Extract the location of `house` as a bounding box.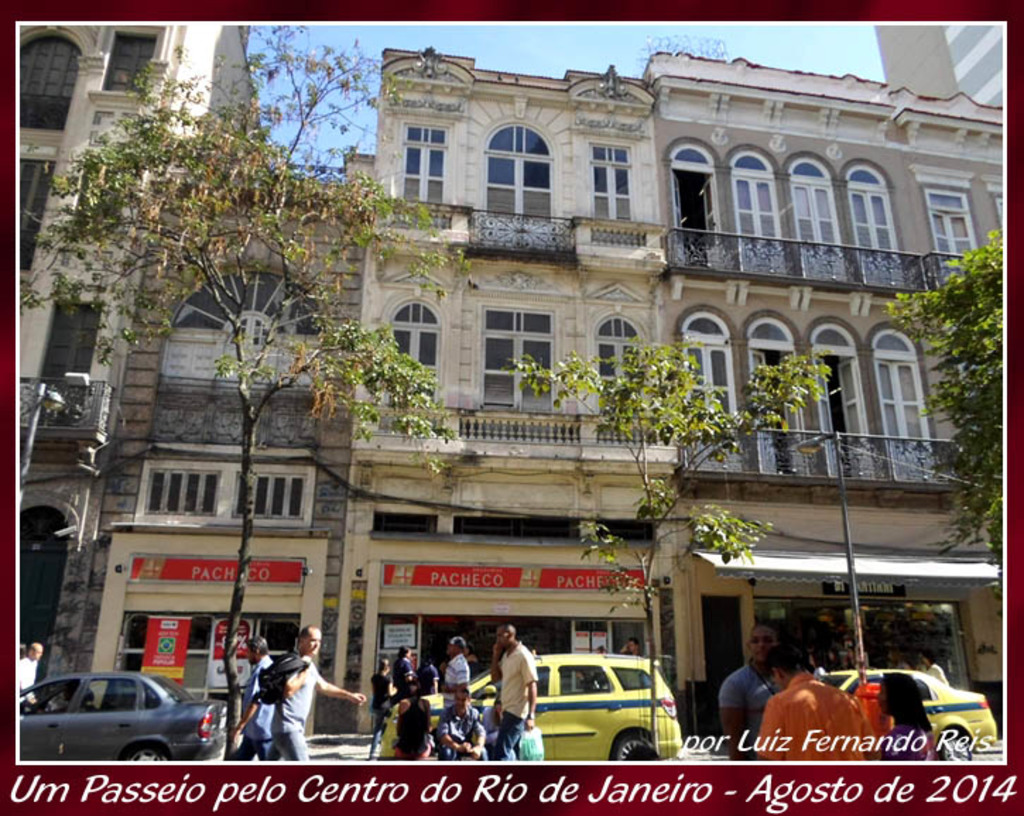
select_region(677, 80, 997, 700).
